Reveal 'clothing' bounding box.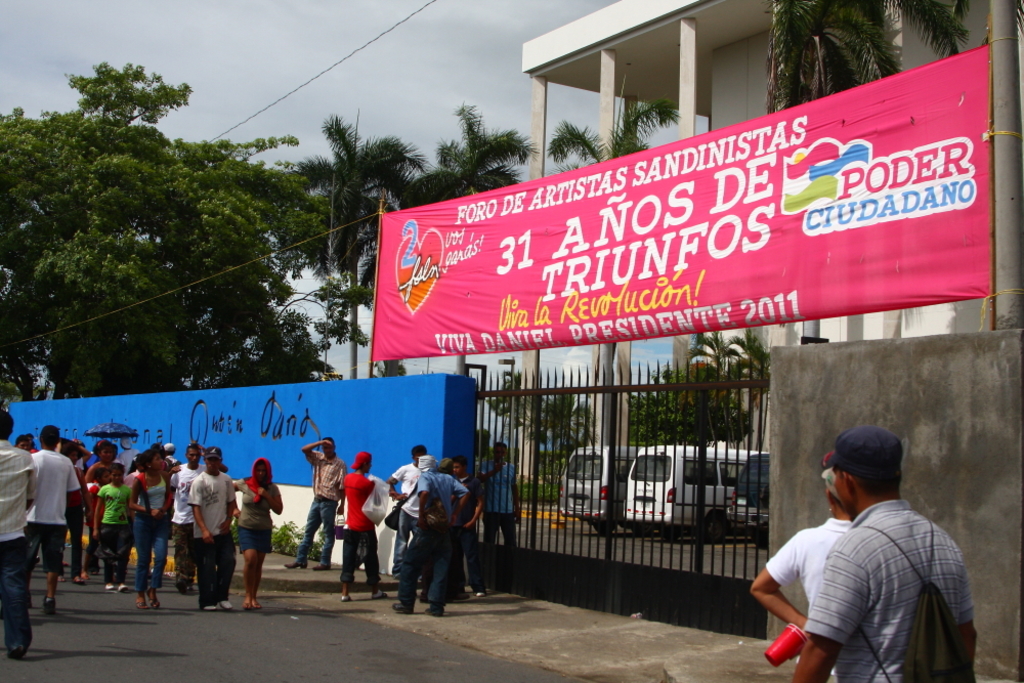
Revealed: {"x1": 189, "y1": 467, "x2": 247, "y2": 602}.
